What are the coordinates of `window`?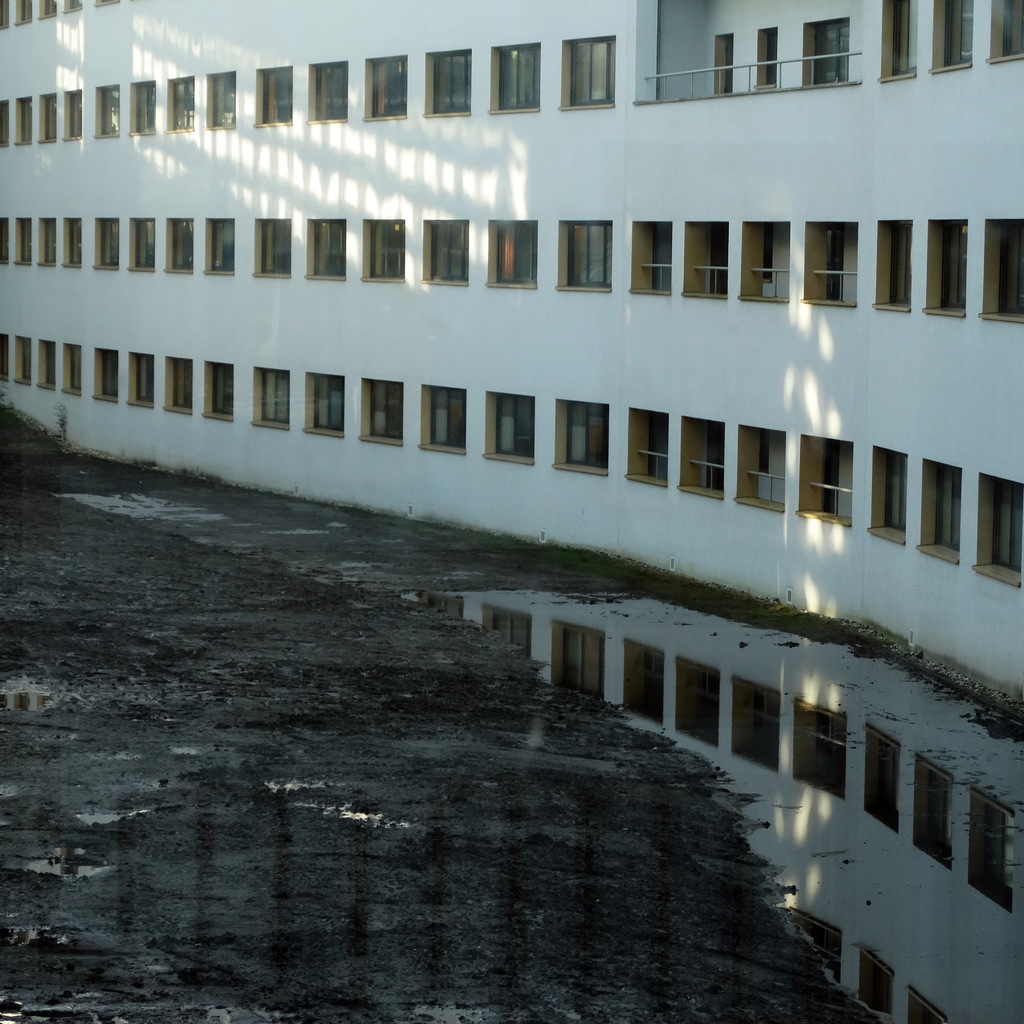
[68, 348, 79, 389].
